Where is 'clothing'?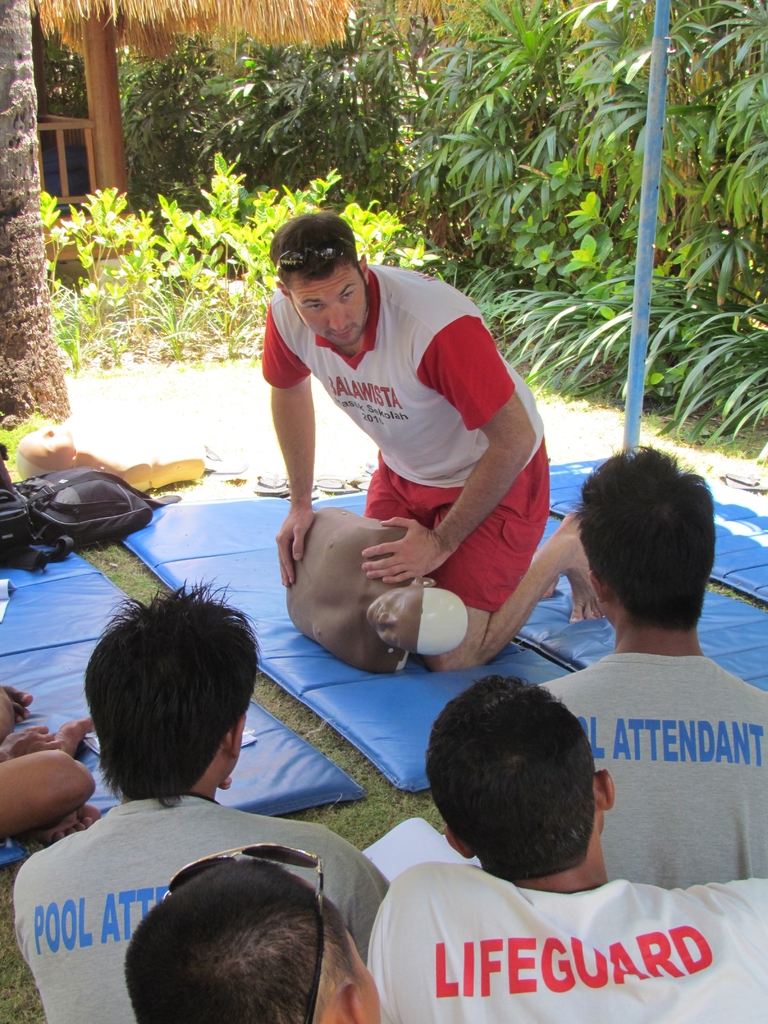
box(357, 858, 767, 1023).
